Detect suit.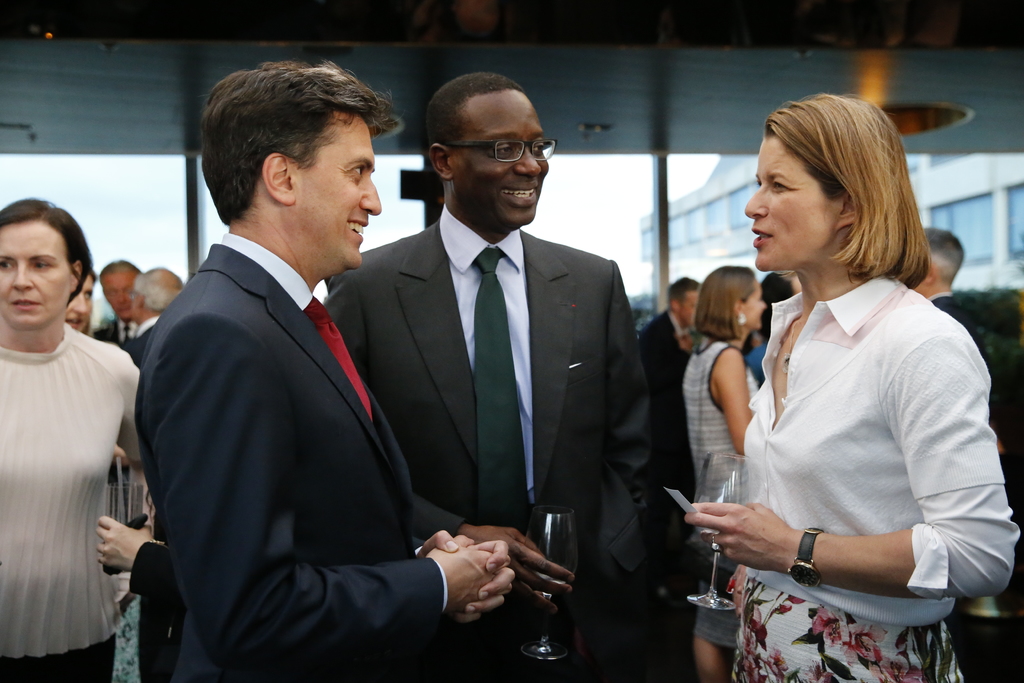
Detected at Rect(123, 315, 163, 362).
